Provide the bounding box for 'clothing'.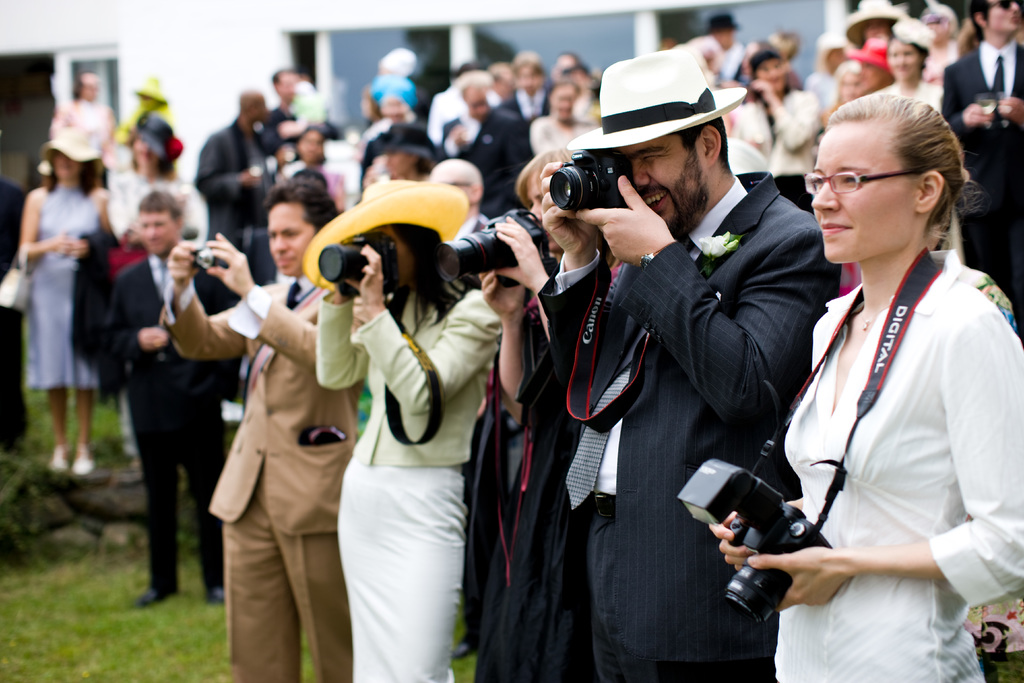
rect(157, 278, 364, 682).
